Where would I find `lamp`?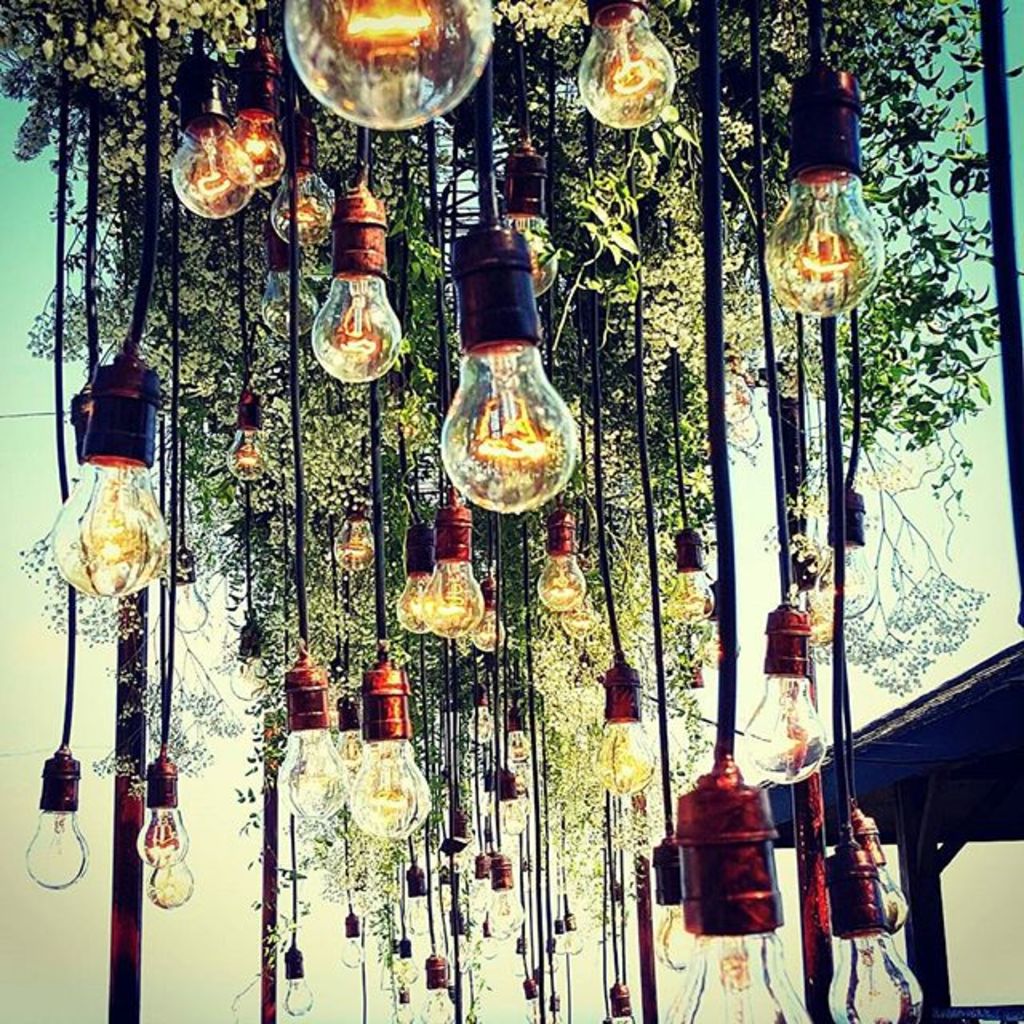
At [48,8,178,603].
